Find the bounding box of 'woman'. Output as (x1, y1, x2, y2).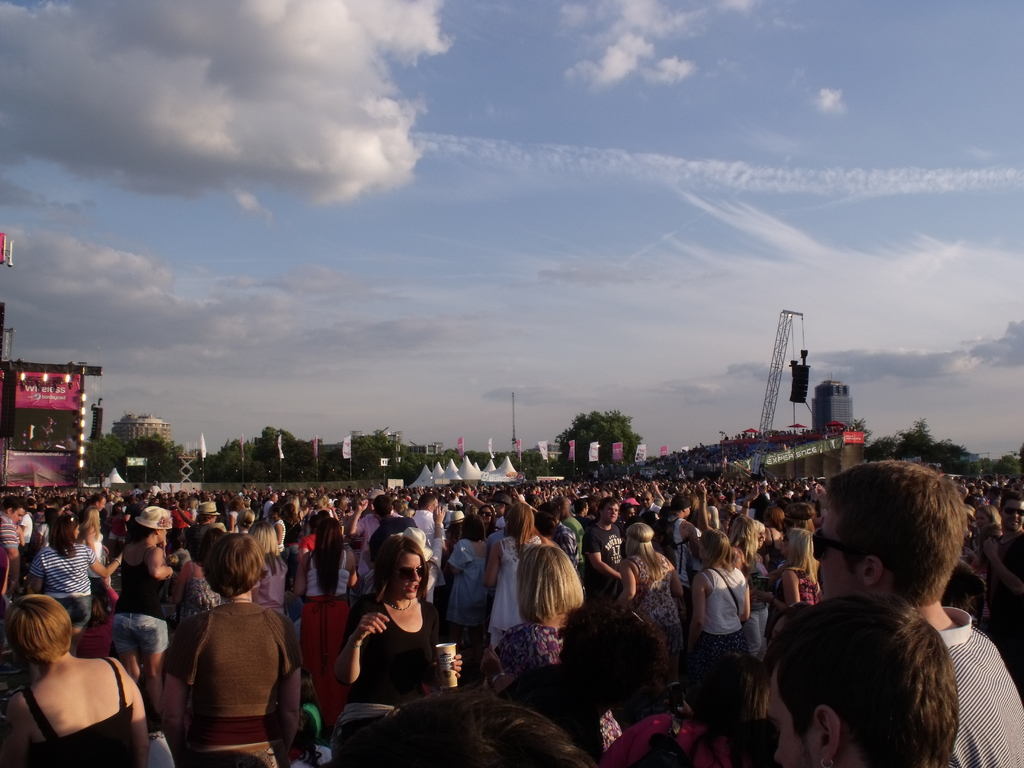
(20, 513, 124, 654).
